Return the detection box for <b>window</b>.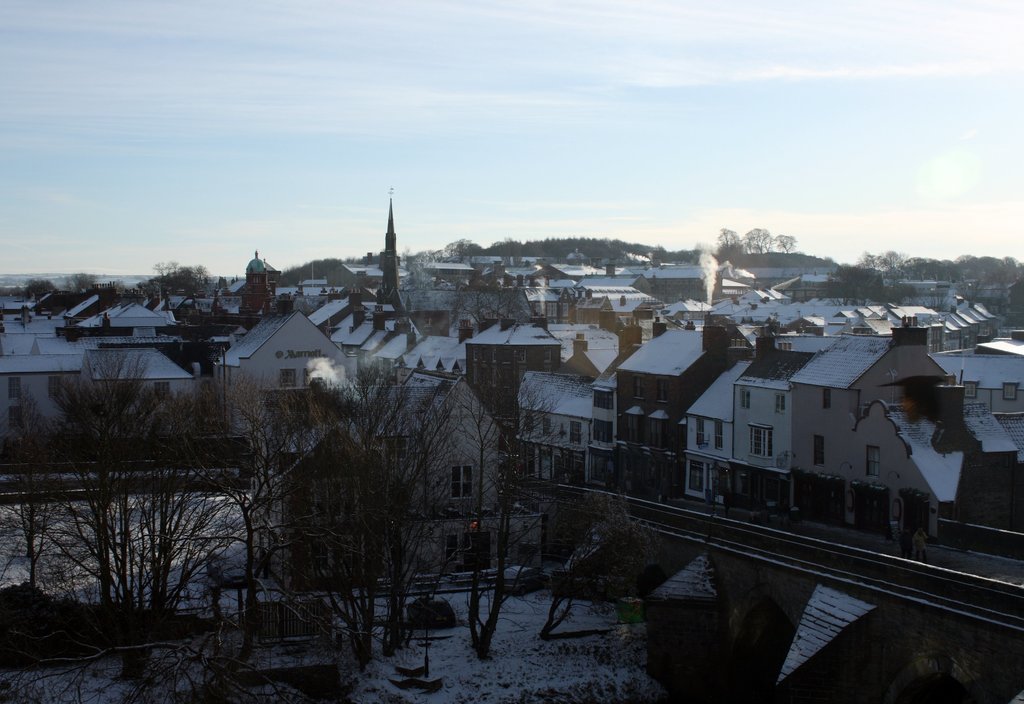
[left=483, top=347, right=491, bottom=364].
